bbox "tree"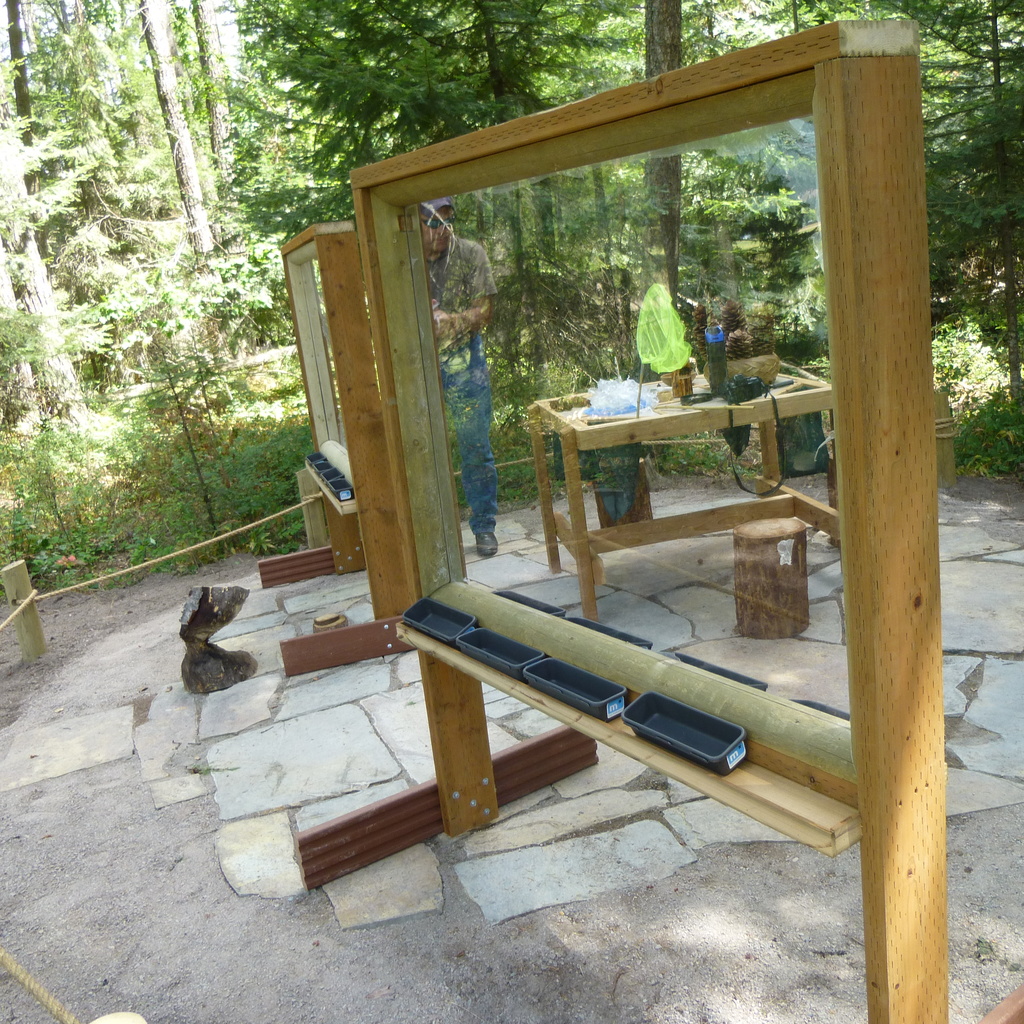
bbox(214, 0, 634, 330)
